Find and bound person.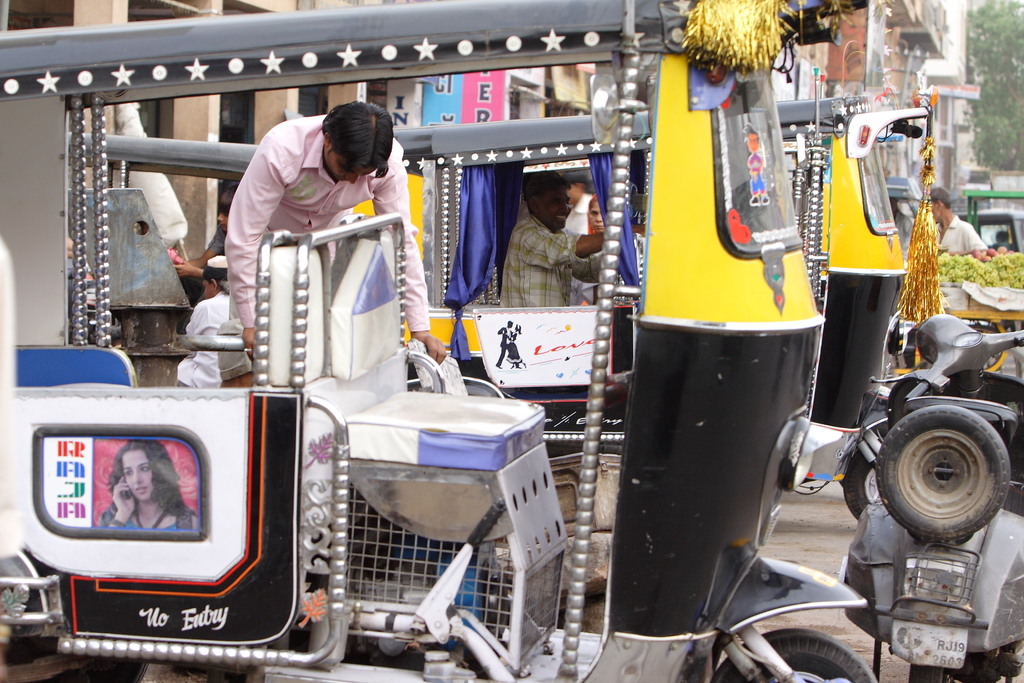
Bound: l=172, t=177, r=246, b=283.
